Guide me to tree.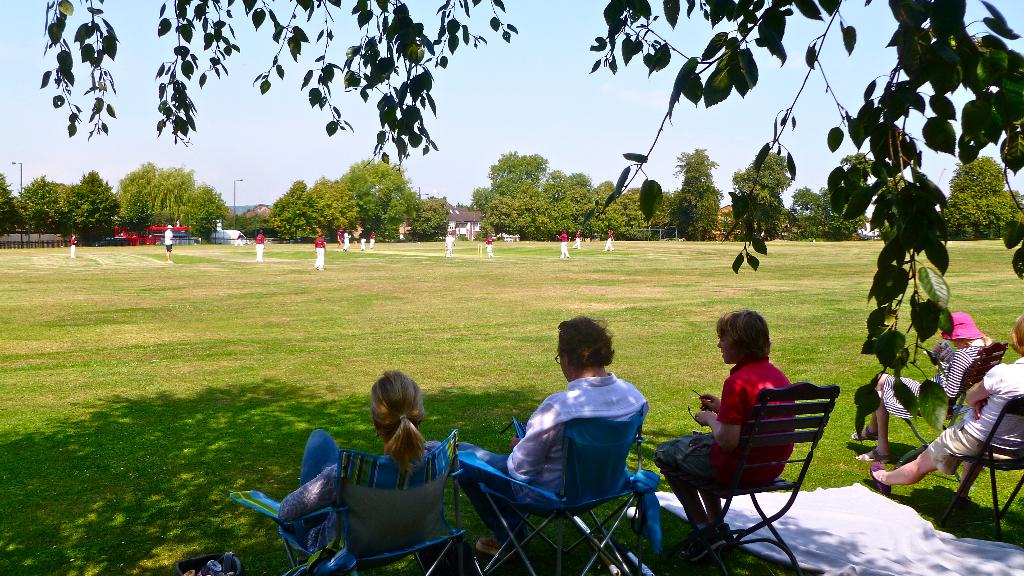
Guidance: <bbox>600, 182, 692, 235</bbox>.
